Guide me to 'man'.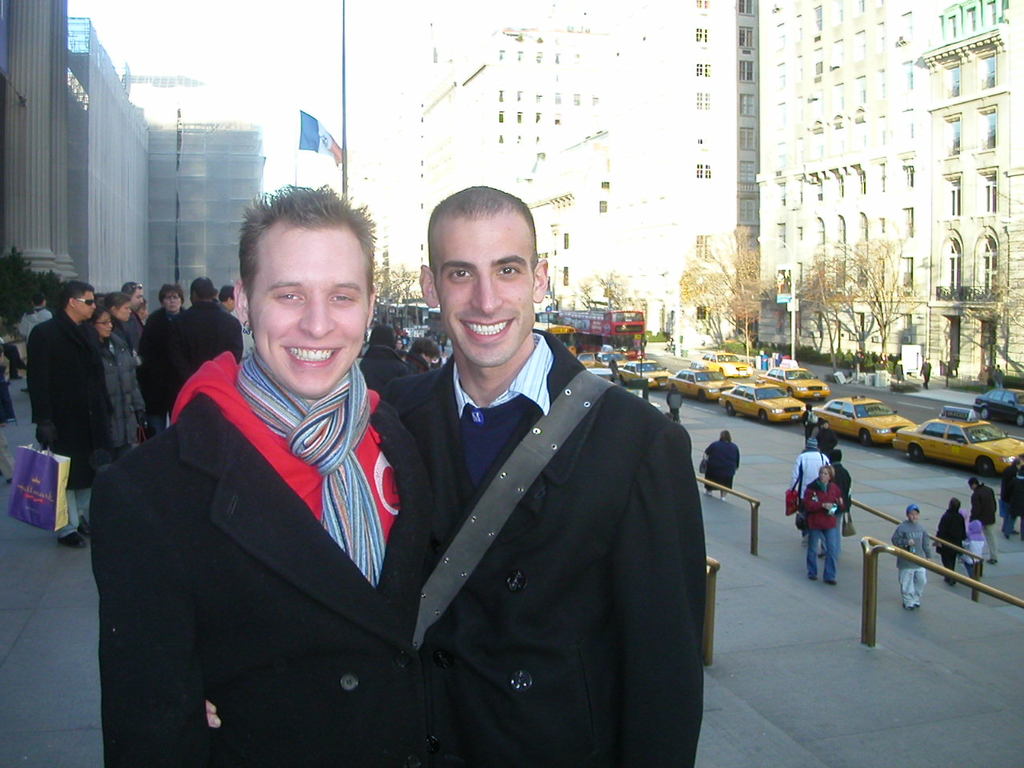
Guidance: locate(169, 280, 243, 398).
